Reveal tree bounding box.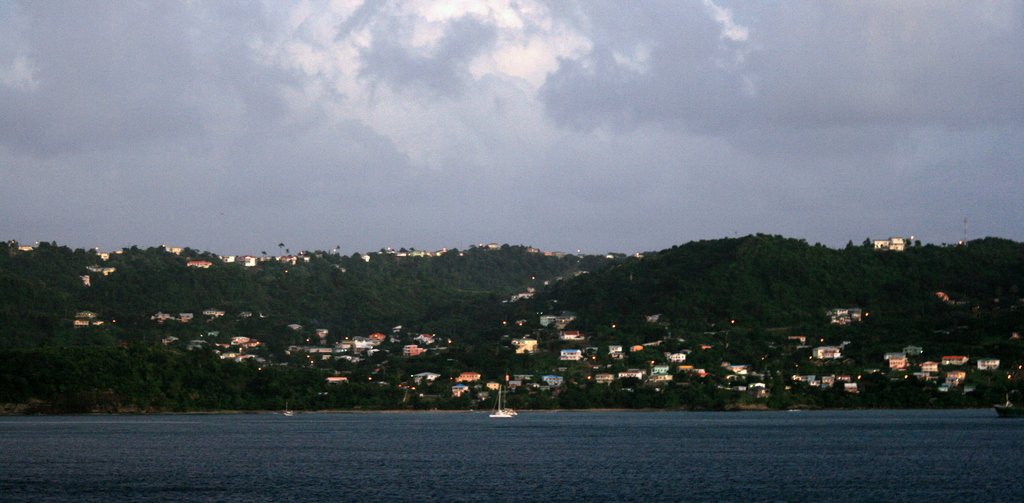
Revealed: rect(559, 365, 578, 385).
